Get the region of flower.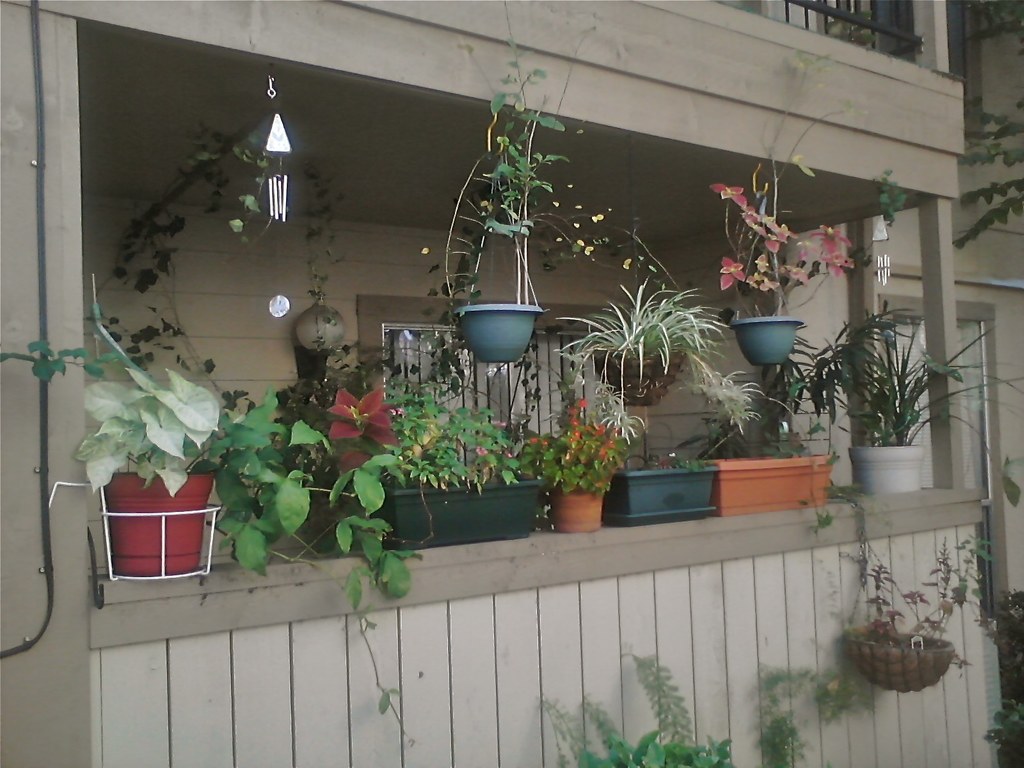
region(492, 419, 505, 430).
